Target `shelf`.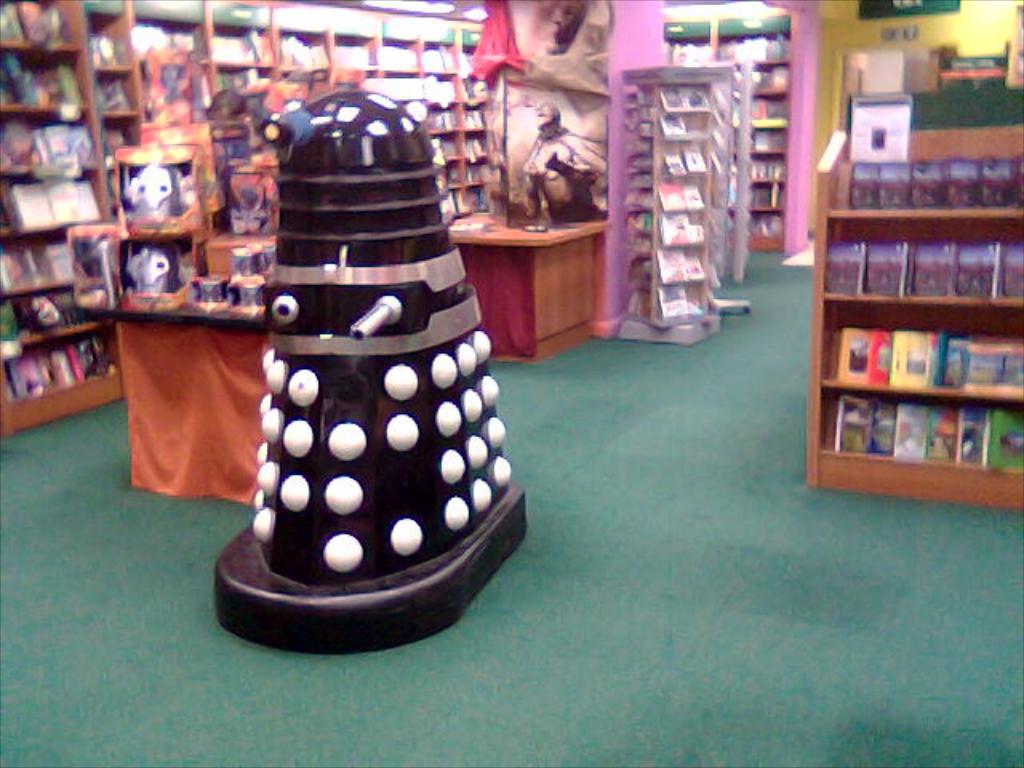
Target region: pyautogui.locateOnScreen(746, 222, 795, 253).
